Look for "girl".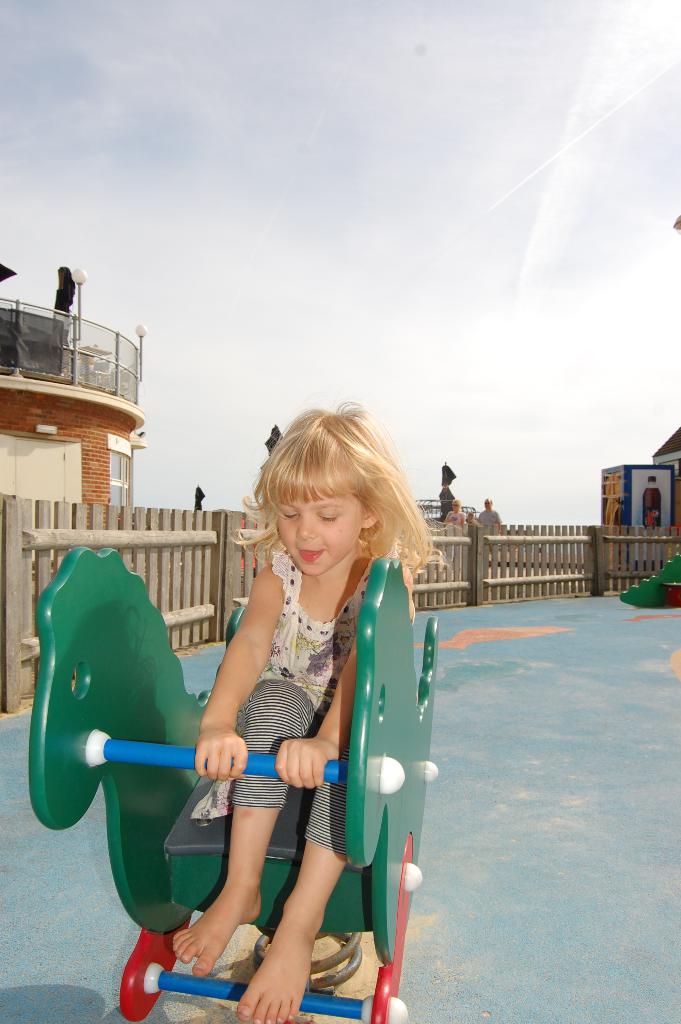
Found: select_region(168, 395, 436, 1023).
